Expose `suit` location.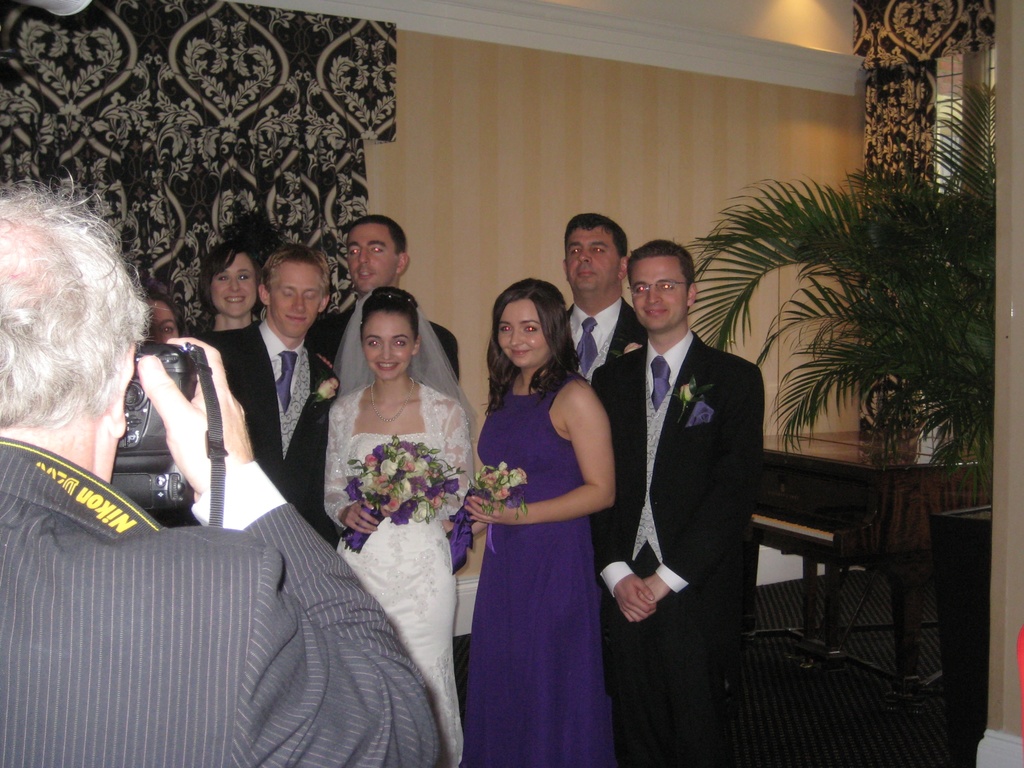
Exposed at pyautogui.locateOnScreen(301, 301, 460, 437).
